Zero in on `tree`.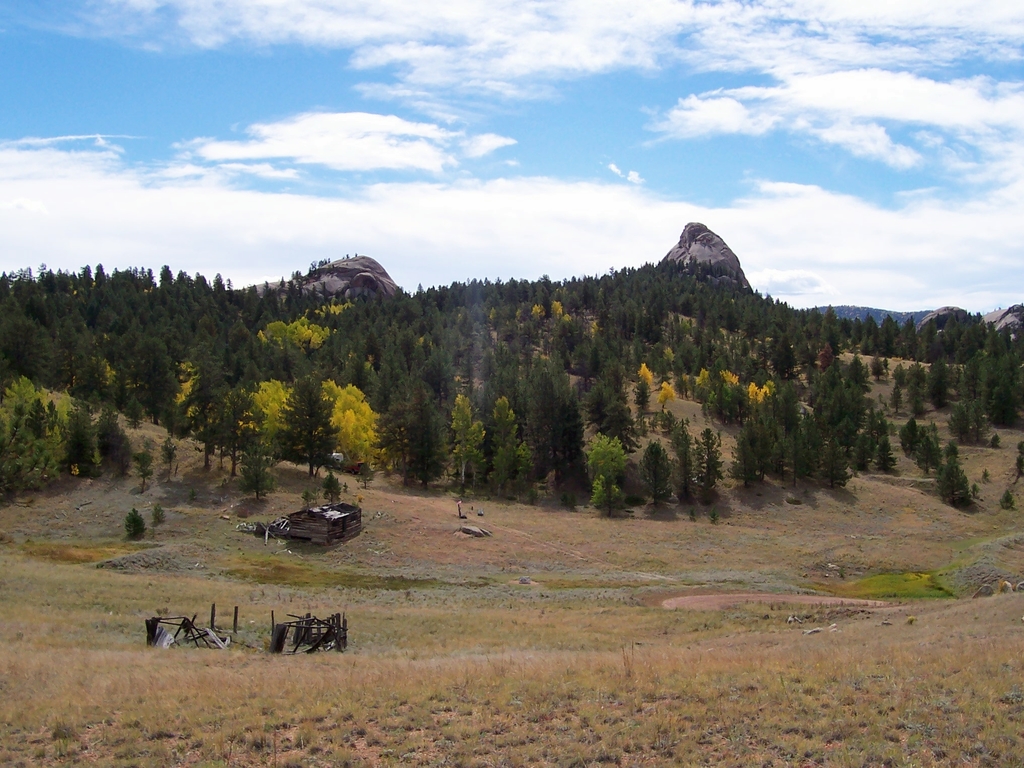
Zeroed in: [177, 355, 223, 477].
